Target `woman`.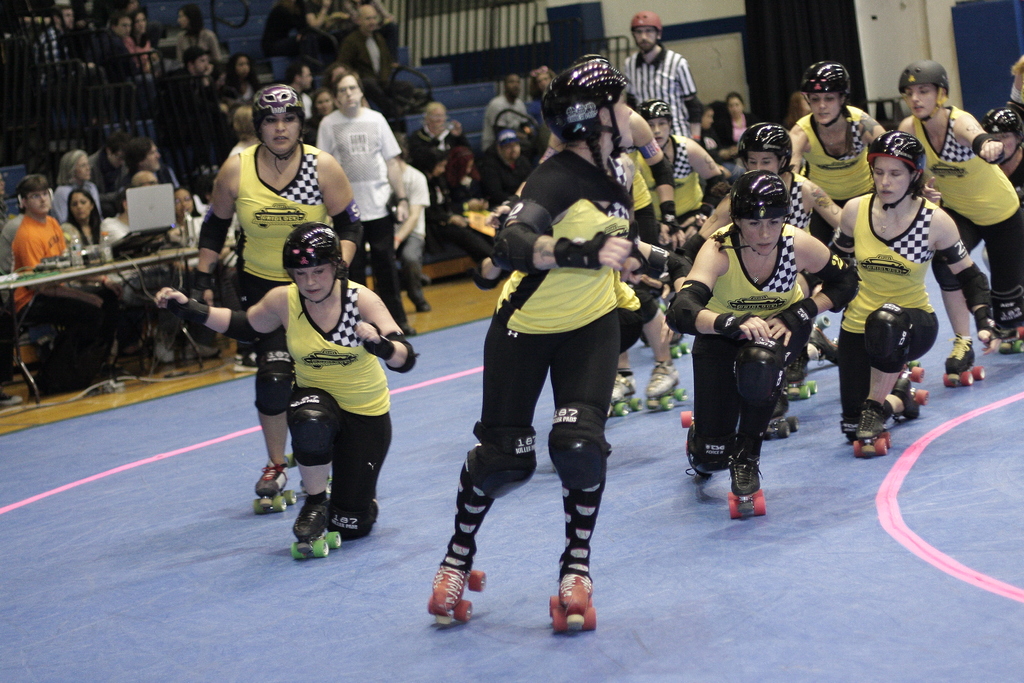
Target region: left=968, top=105, right=1018, bottom=201.
